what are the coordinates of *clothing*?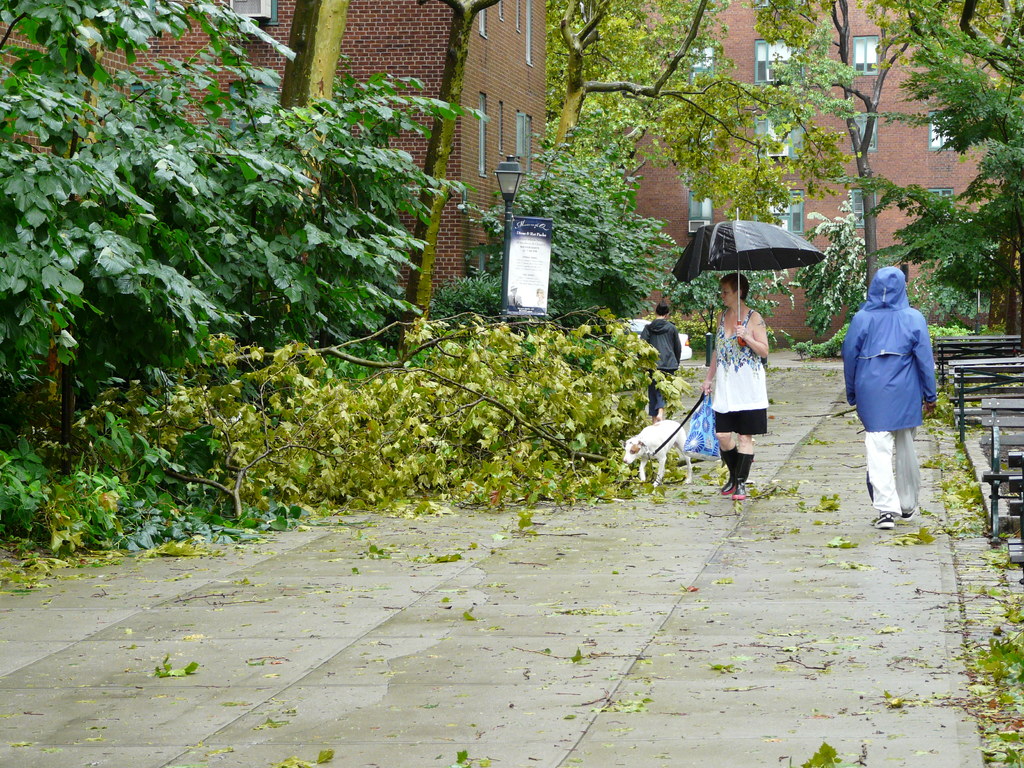
{"left": 643, "top": 317, "right": 684, "bottom": 415}.
